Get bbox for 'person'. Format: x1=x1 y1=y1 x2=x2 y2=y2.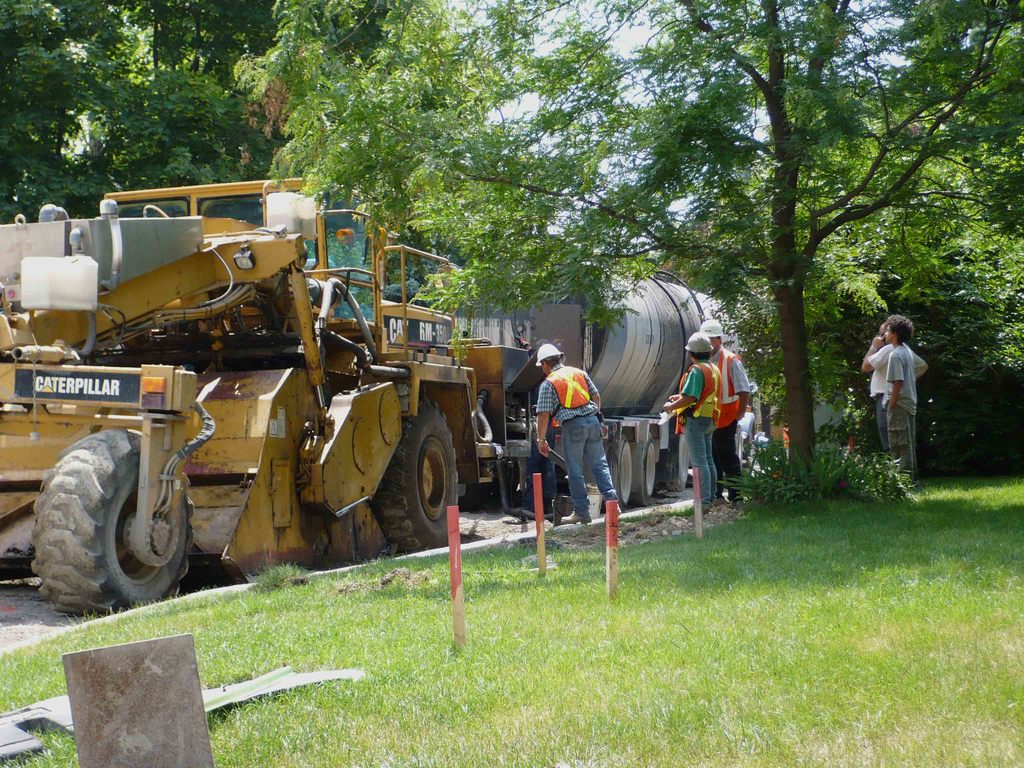
x1=857 y1=321 x2=931 y2=456.
